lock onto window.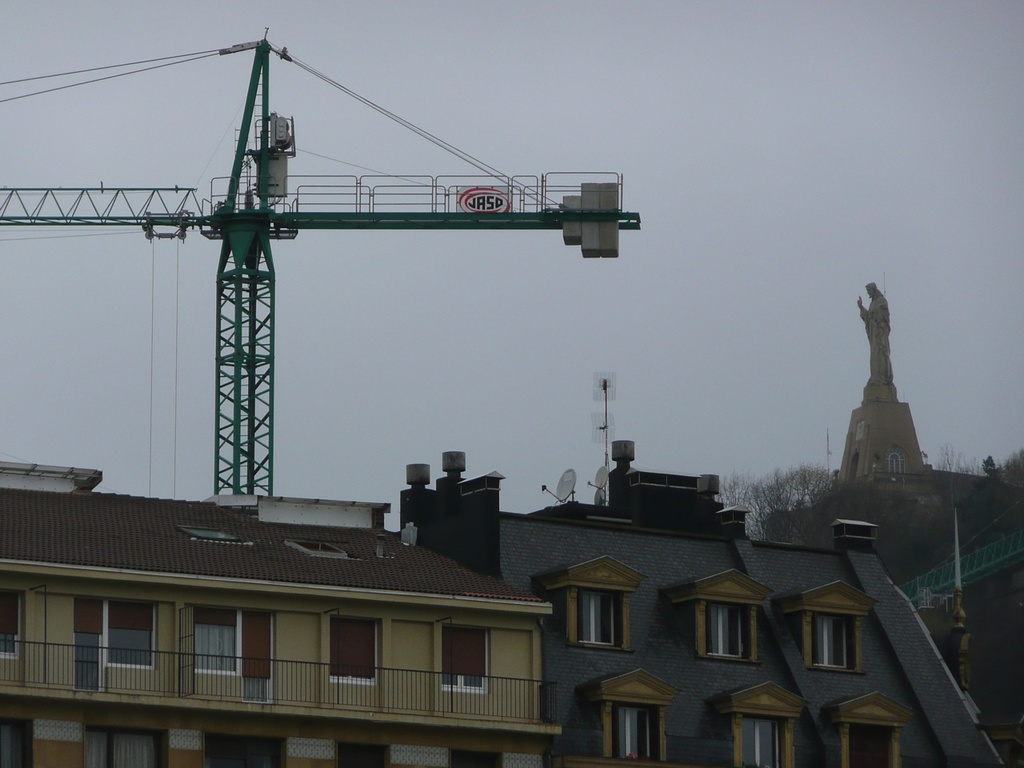
Locked: 4:582:30:664.
